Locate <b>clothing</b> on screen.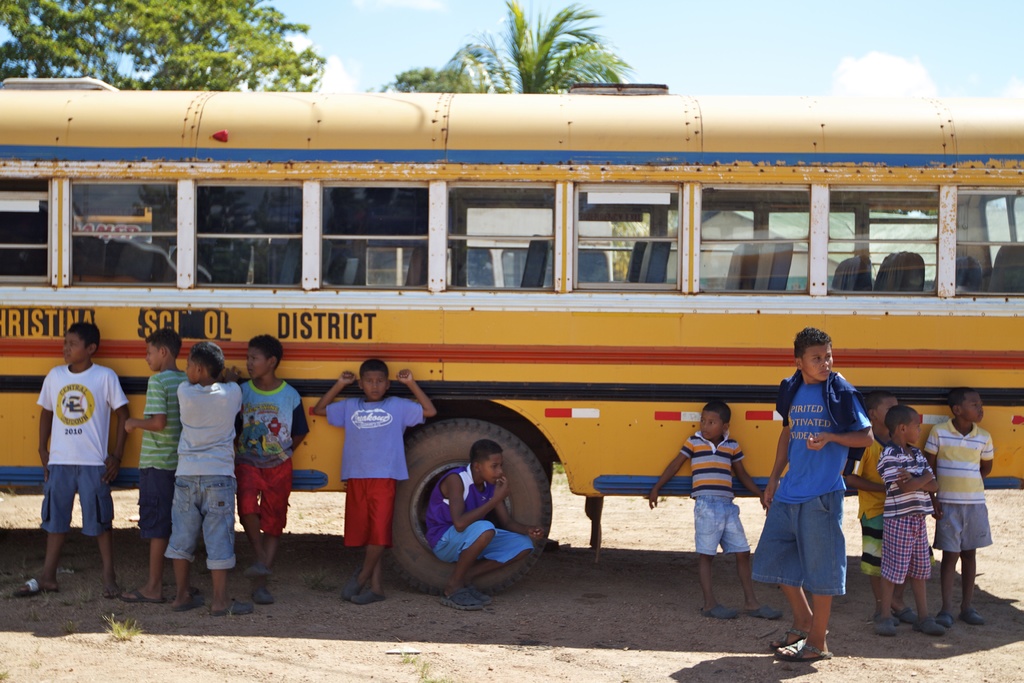
On screen at {"x1": 431, "y1": 465, "x2": 528, "y2": 555}.
